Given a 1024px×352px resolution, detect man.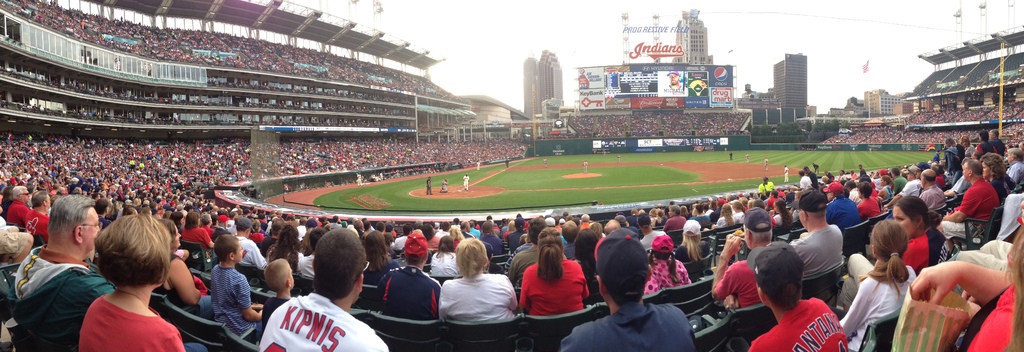
Rect(561, 220, 579, 260).
